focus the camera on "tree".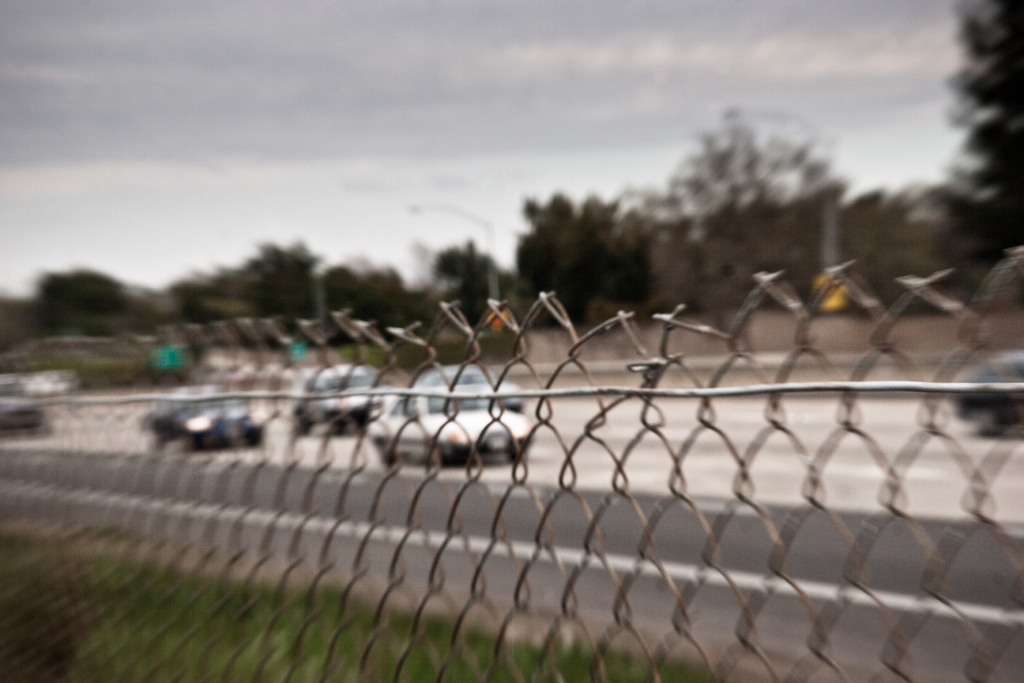
Focus region: [left=505, top=169, right=670, bottom=310].
